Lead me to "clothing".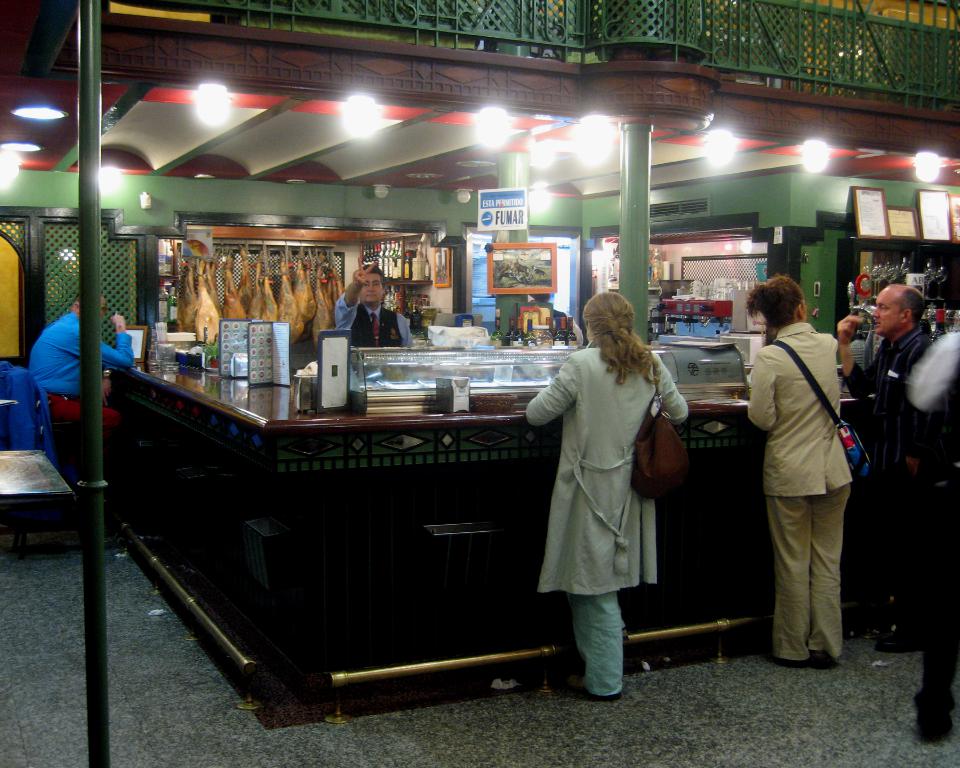
Lead to left=332, top=296, right=413, bottom=363.
